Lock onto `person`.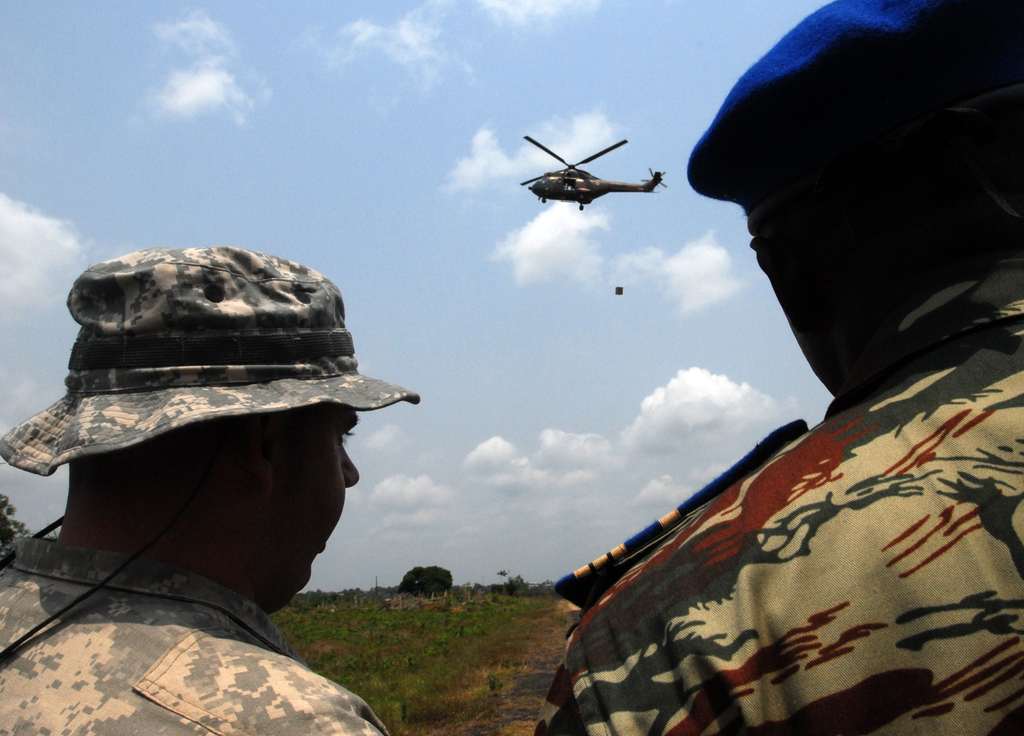
Locked: (x1=0, y1=243, x2=420, y2=735).
